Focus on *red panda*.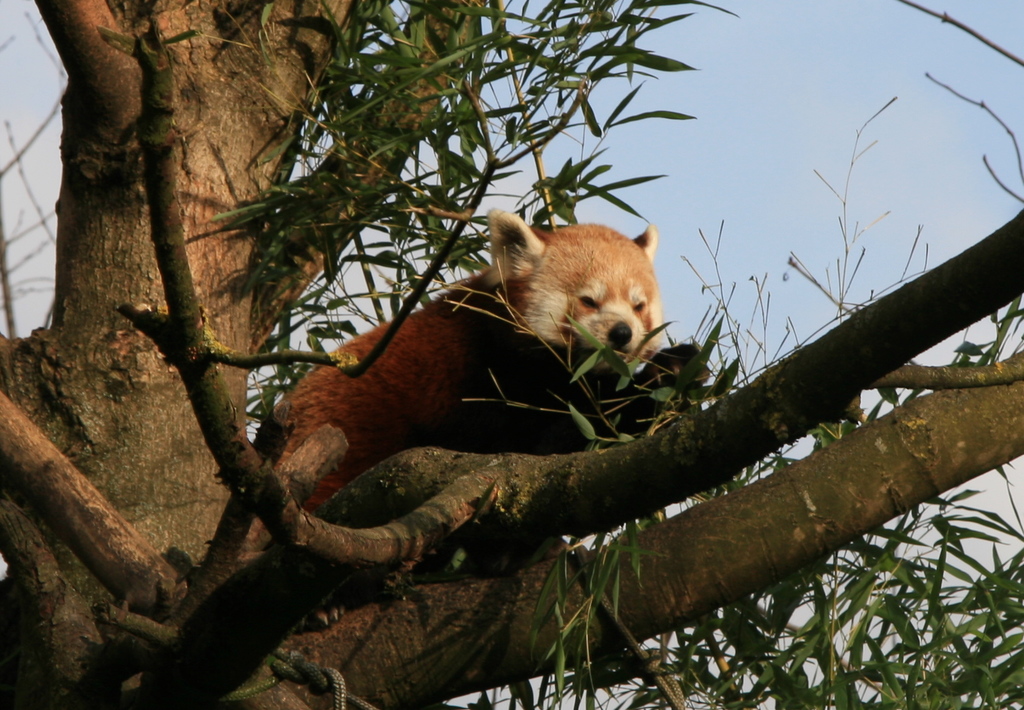
Focused at 251, 204, 664, 518.
